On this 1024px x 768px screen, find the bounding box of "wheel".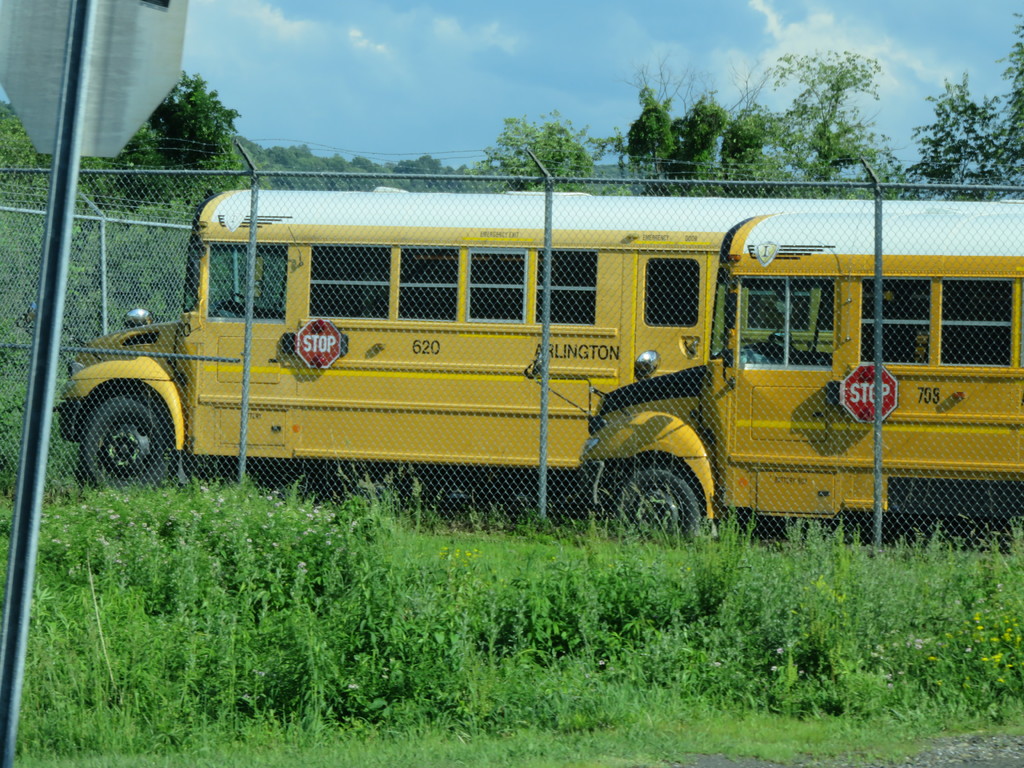
Bounding box: left=75, top=375, right=170, bottom=480.
